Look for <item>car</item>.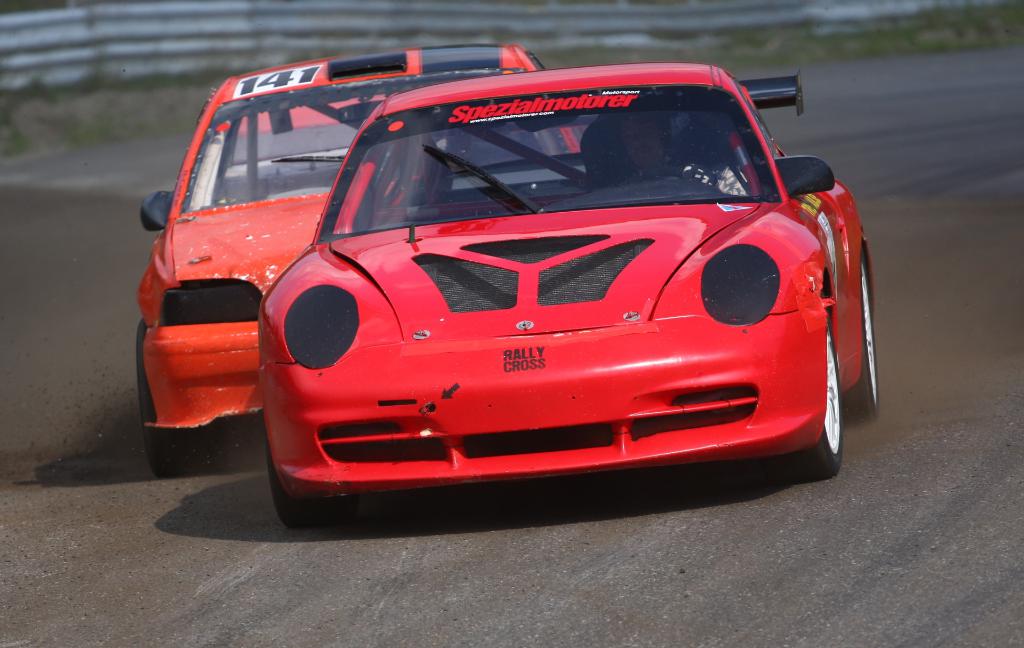
Found: crop(127, 51, 554, 467).
